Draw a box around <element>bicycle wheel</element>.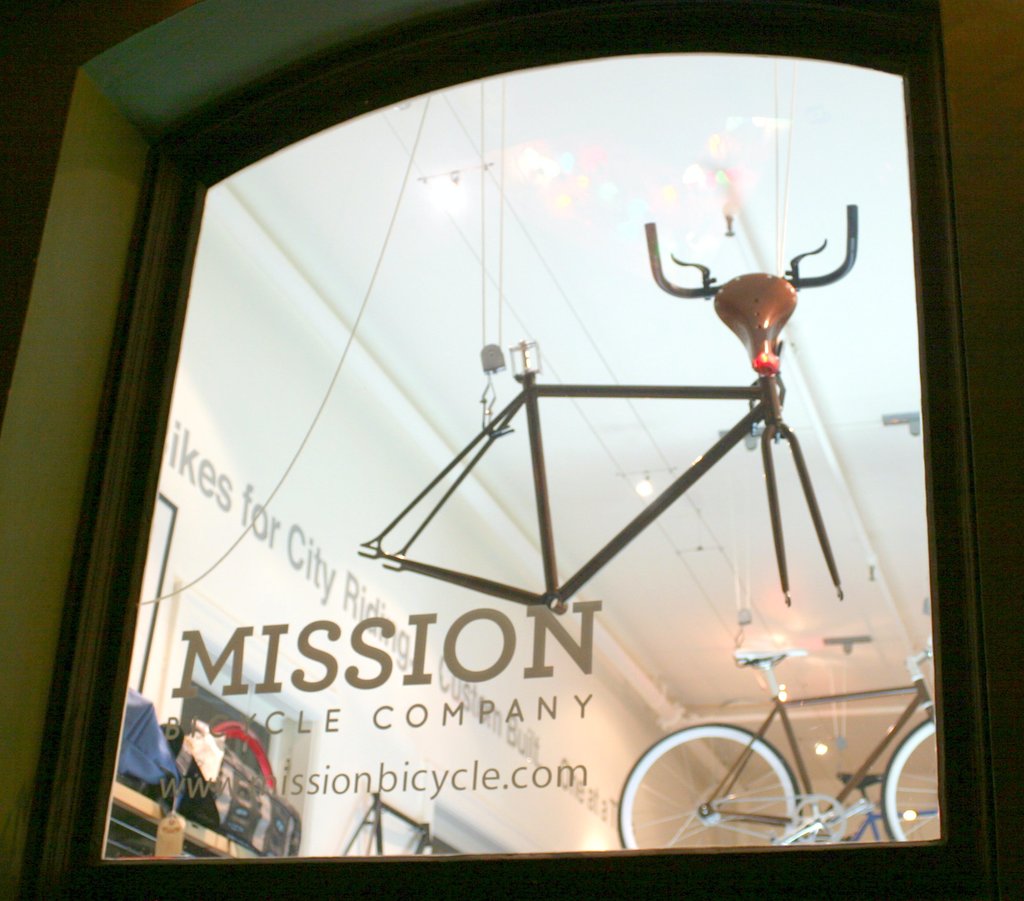
l=618, t=721, r=804, b=869.
